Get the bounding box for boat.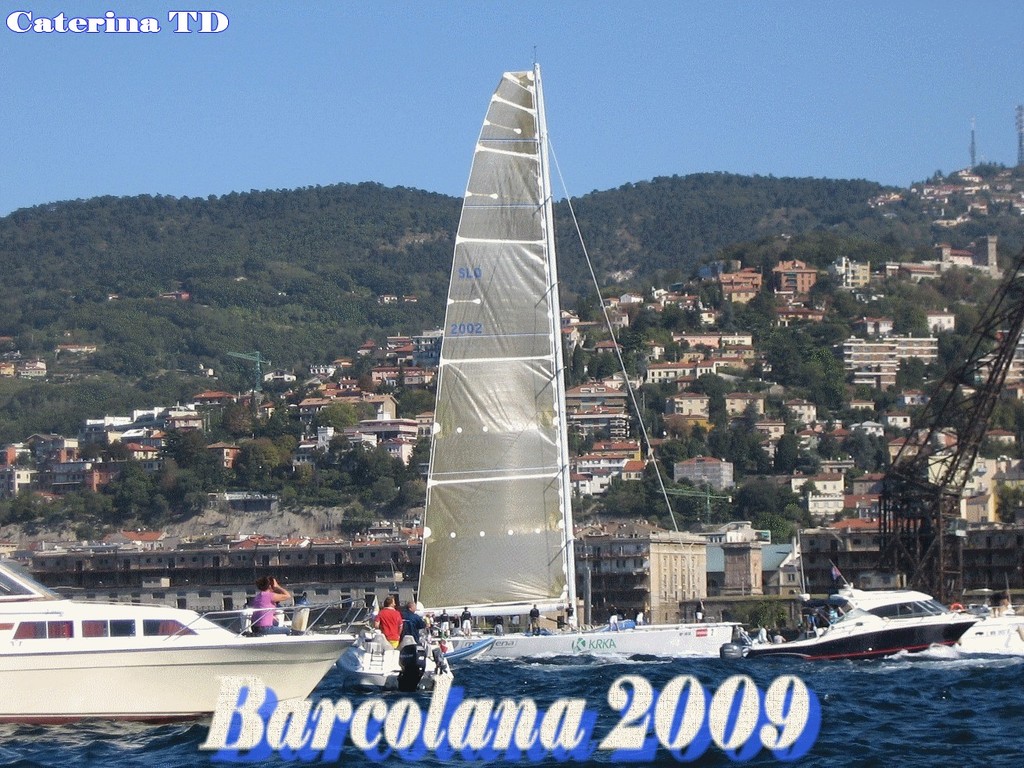
0:578:333:709.
